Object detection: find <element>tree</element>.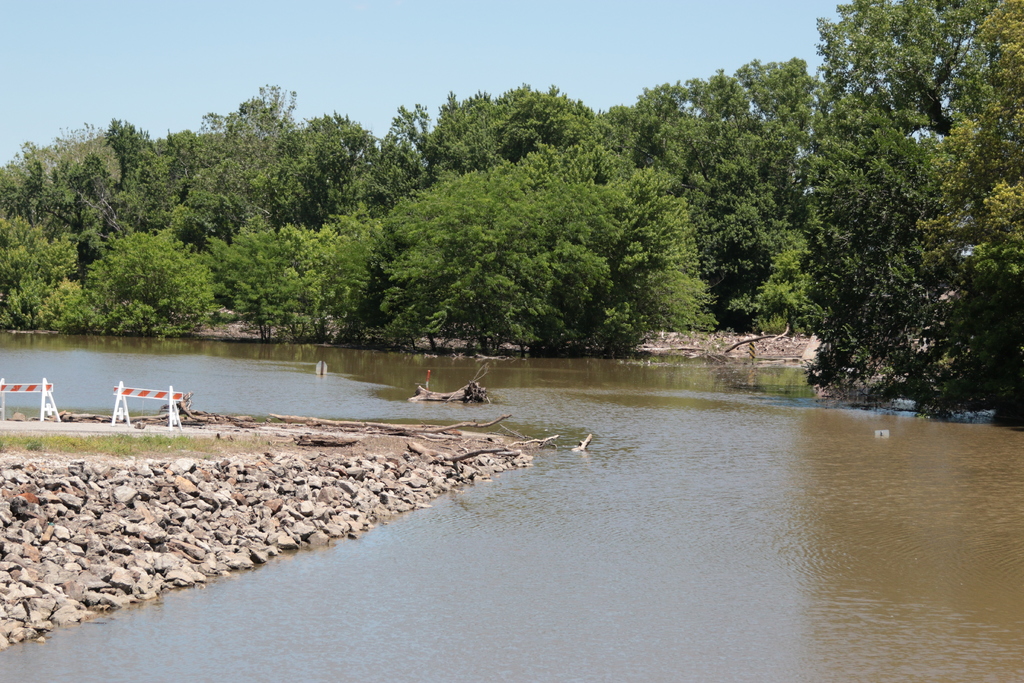
bbox=[170, 206, 207, 251].
